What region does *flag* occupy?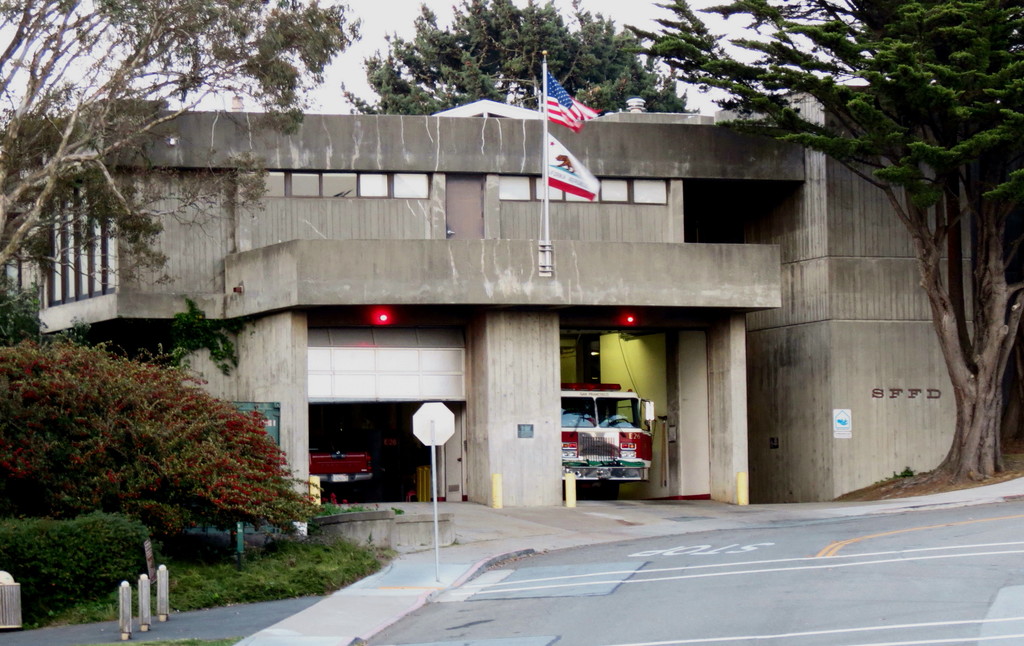
541:75:602:140.
